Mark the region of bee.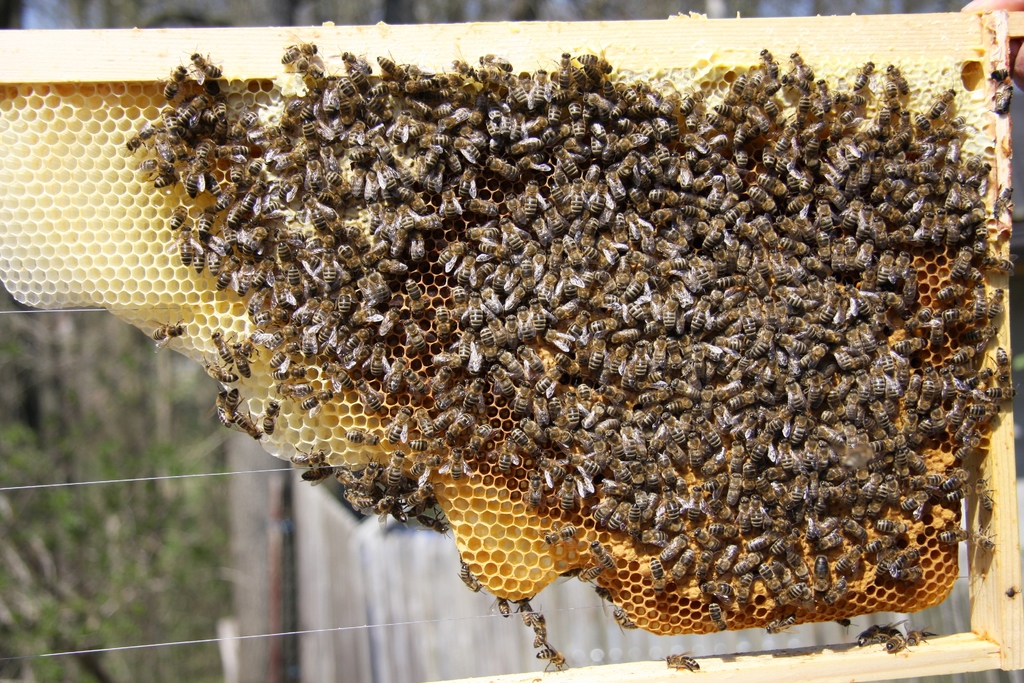
Region: {"x1": 660, "y1": 450, "x2": 682, "y2": 485}.
